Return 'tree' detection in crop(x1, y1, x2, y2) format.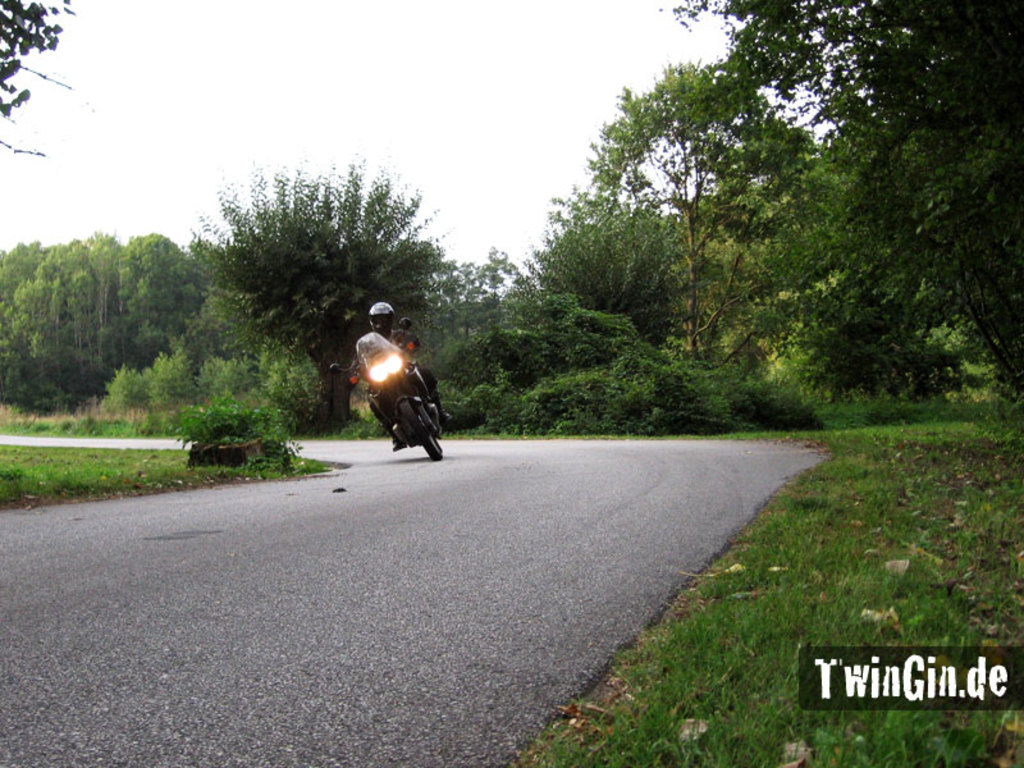
crop(0, 230, 186, 411).
